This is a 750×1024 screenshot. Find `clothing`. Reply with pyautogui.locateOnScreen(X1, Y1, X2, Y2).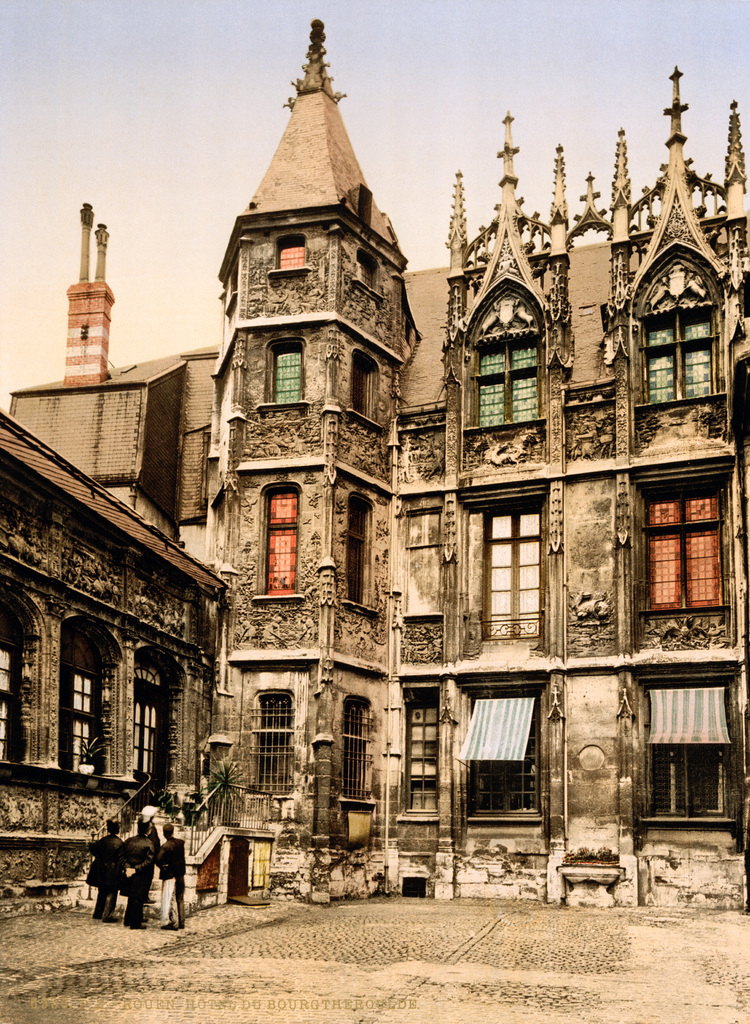
pyautogui.locateOnScreen(119, 831, 152, 914).
